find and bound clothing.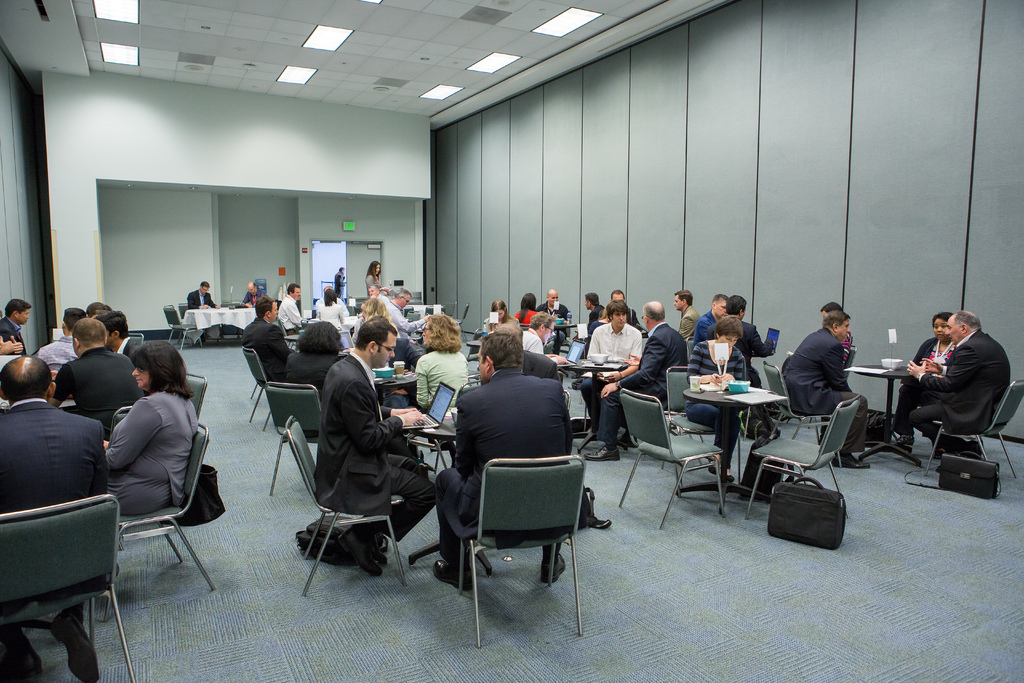
Bound: [106, 389, 198, 515].
